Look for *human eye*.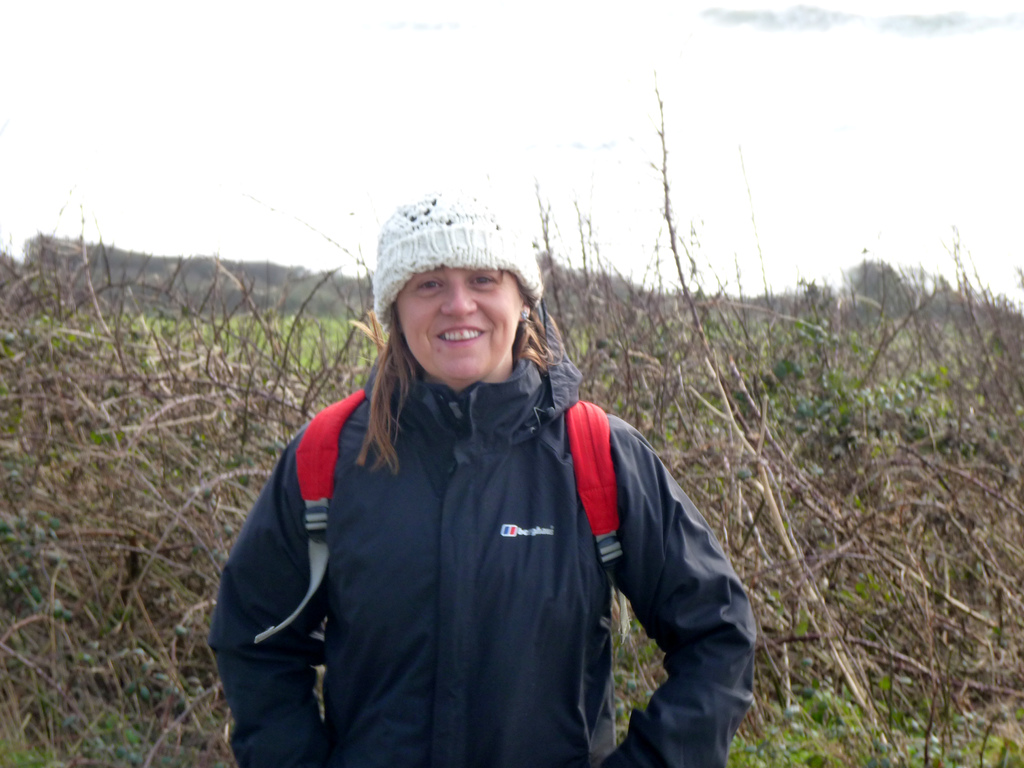
Found: (414, 280, 447, 300).
